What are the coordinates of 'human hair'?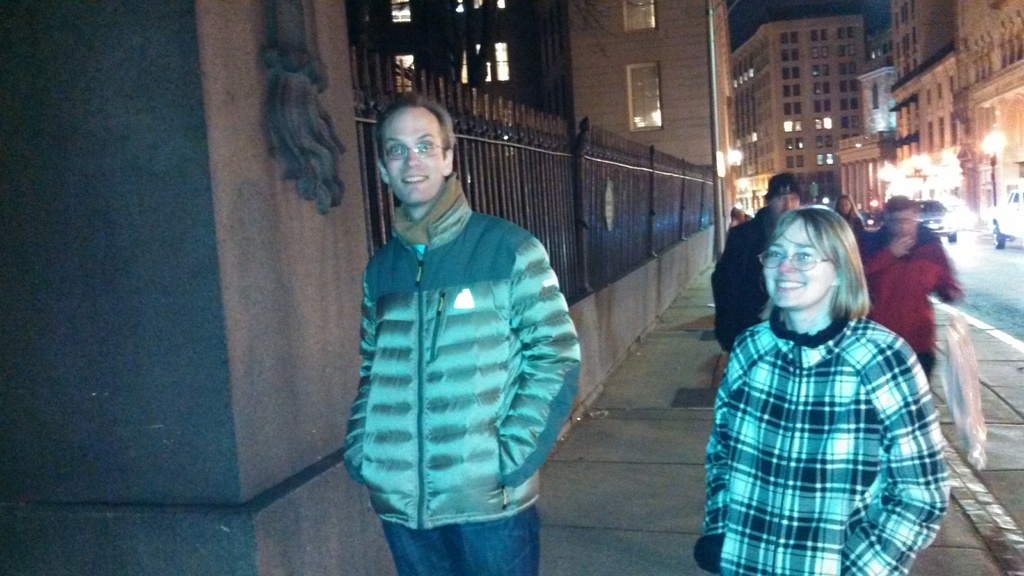
(883,196,922,222).
